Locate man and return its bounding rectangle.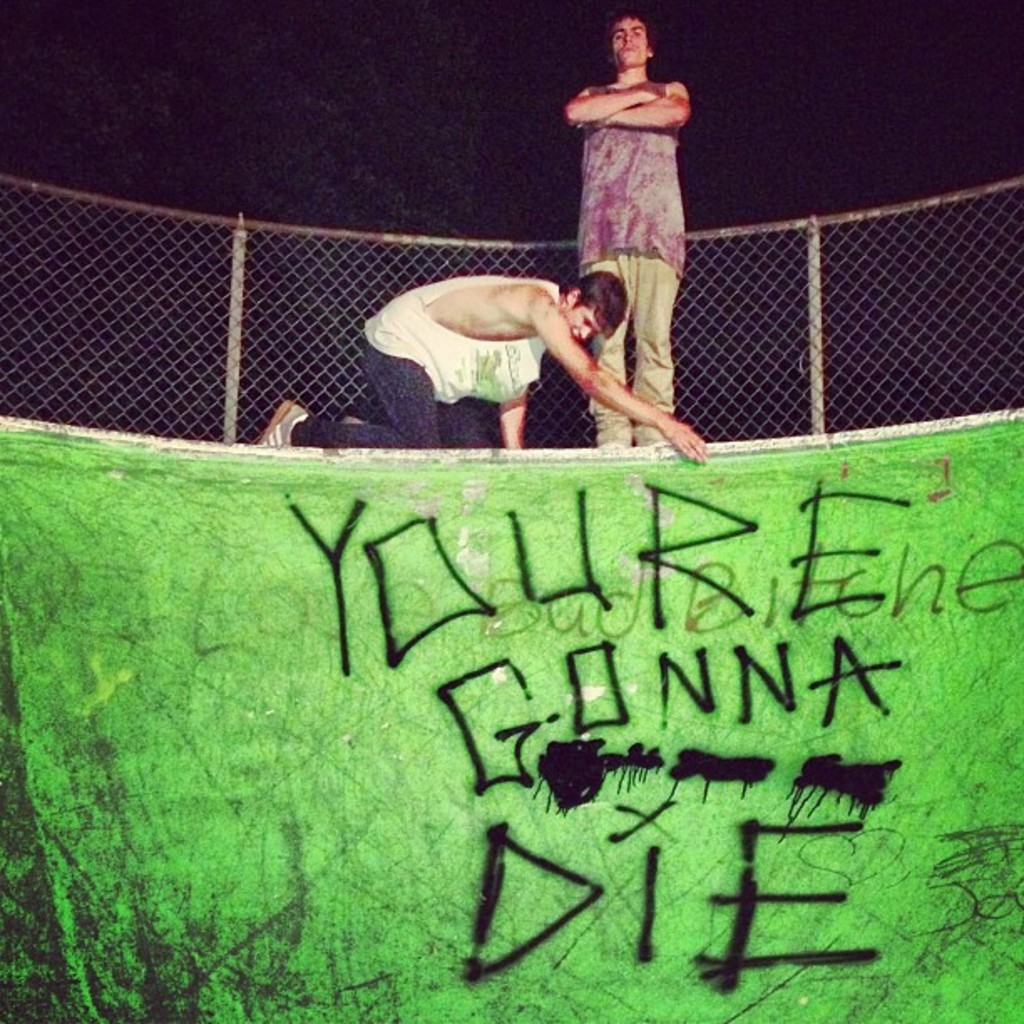
box(254, 263, 709, 467).
